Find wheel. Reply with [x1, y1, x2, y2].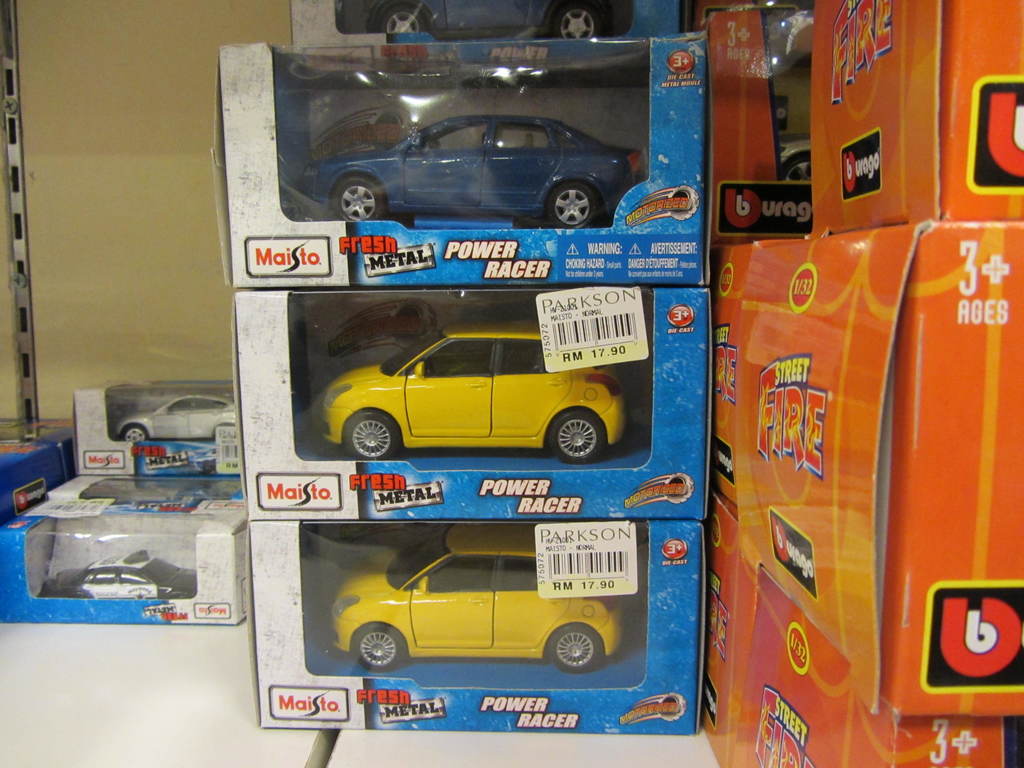
[213, 426, 229, 440].
